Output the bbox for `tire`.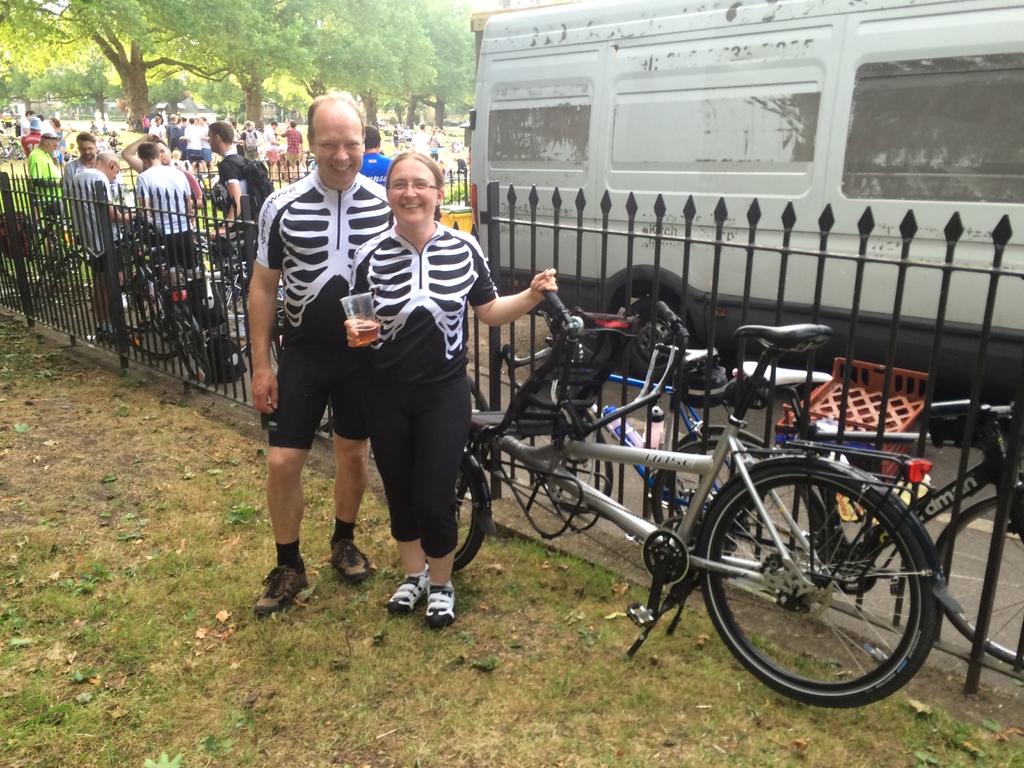
(left=700, top=458, right=935, bottom=719).
